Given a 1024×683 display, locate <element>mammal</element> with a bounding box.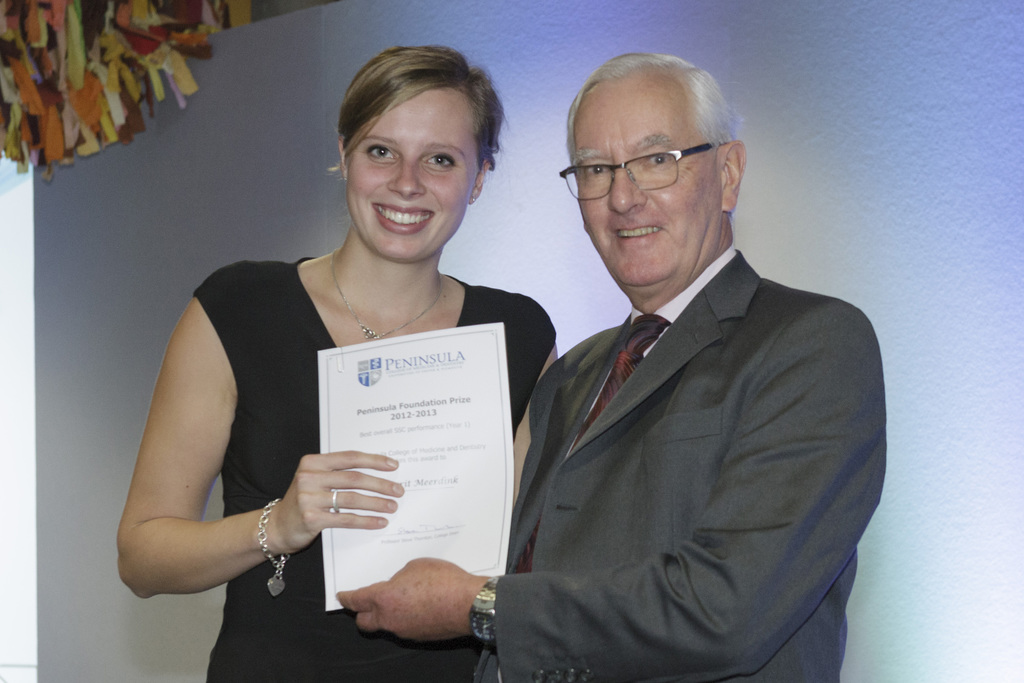
Located: left=99, top=97, right=566, bottom=675.
